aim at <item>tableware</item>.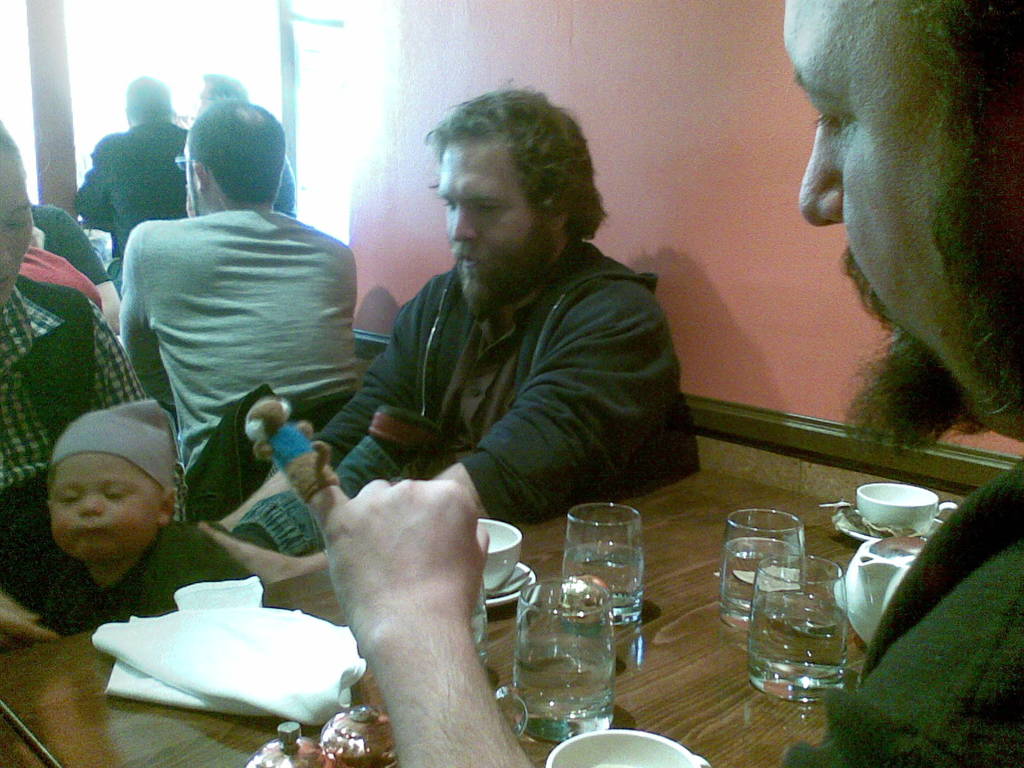
Aimed at x1=543 y1=725 x2=714 y2=767.
